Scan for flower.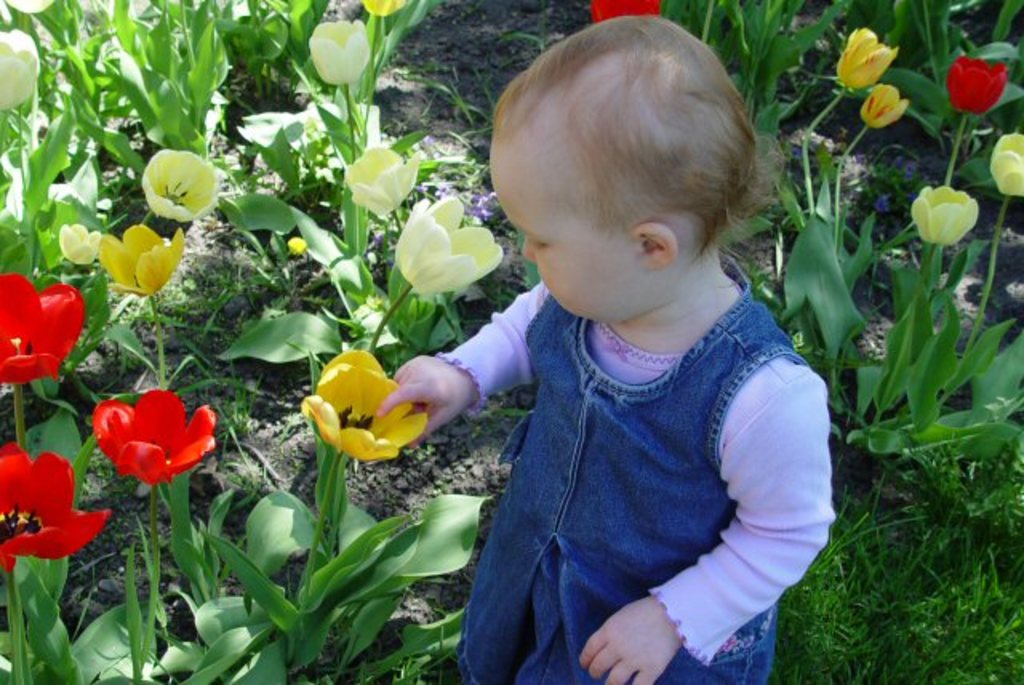
Scan result: l=86, t=383, r=213, b=491.
